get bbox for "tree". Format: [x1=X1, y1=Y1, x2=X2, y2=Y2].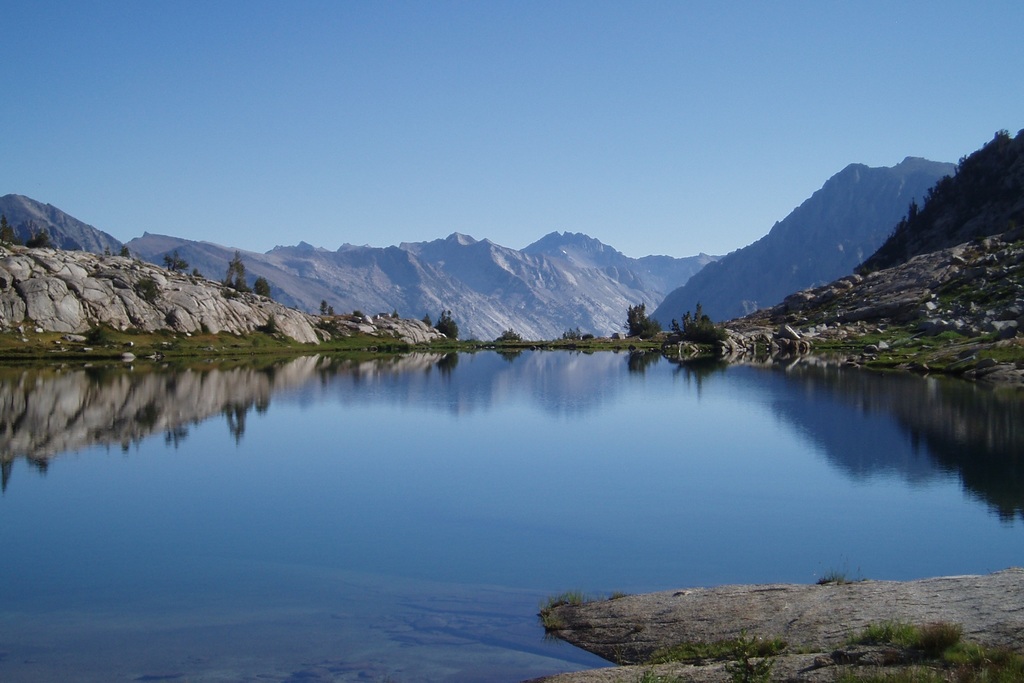
[x1=618, y1=298, x2=660, y2=339].
